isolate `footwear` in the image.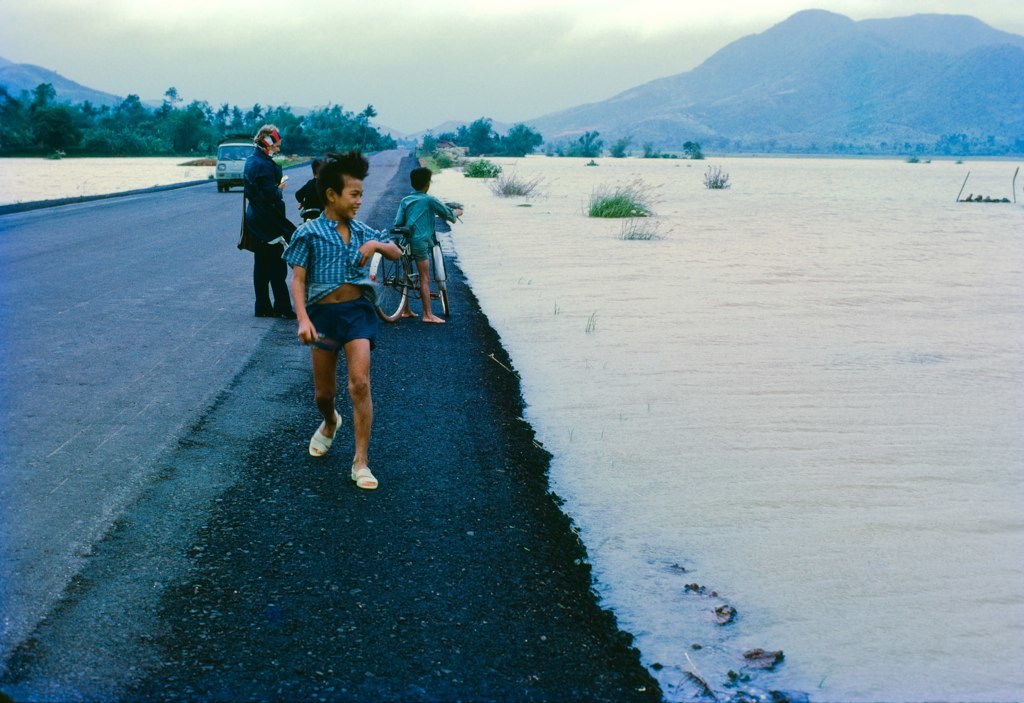
Isolated region: {"left": 350, "top": 460, "right": 380, "bottom": 491}.
